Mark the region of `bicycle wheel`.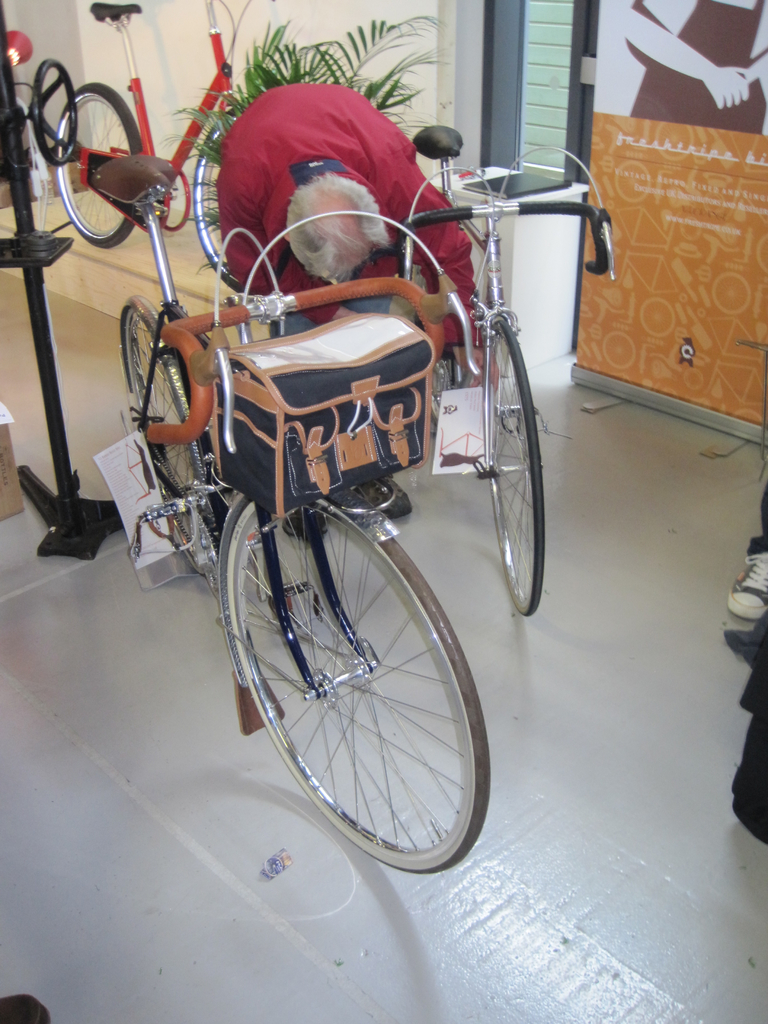
Region: 481/314/546/615.
